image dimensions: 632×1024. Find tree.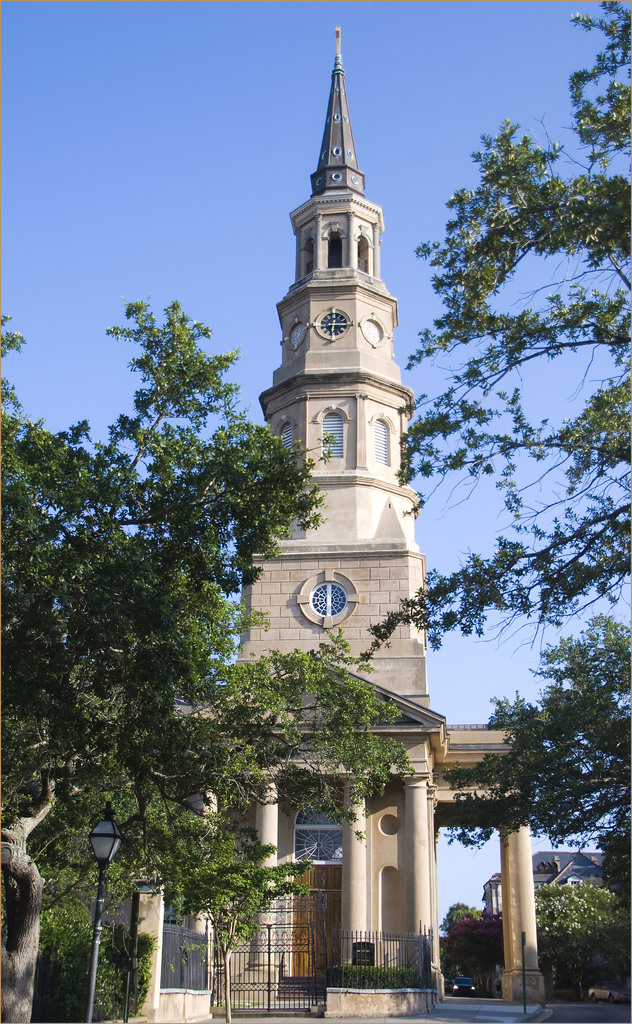
bbox=(3, 294, 423, 1014).
